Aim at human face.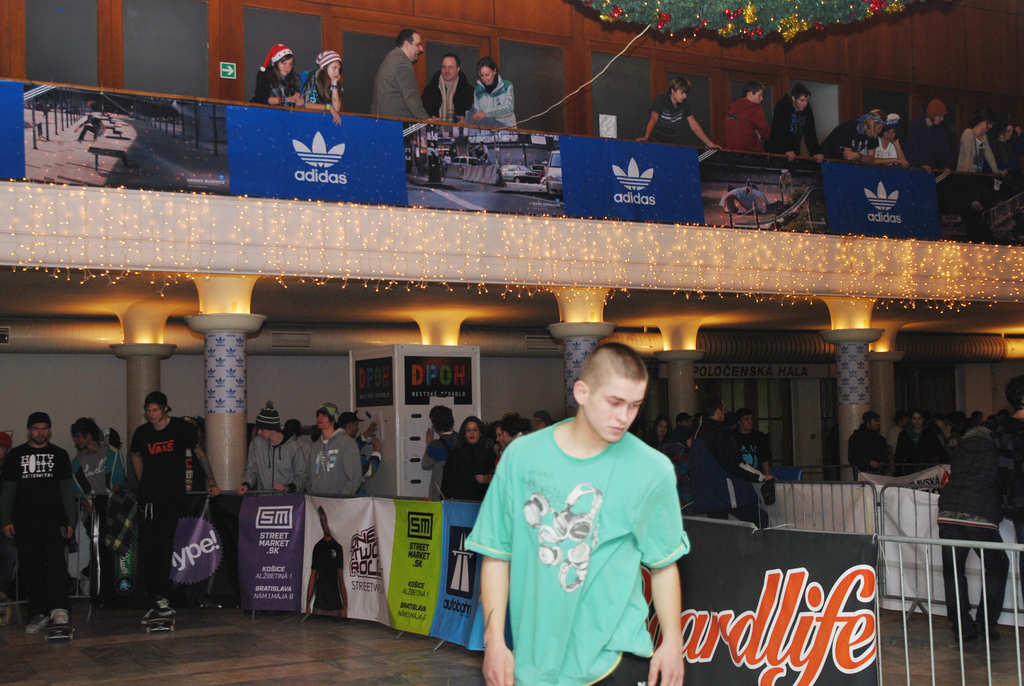
Aimed at 982:122:991:135.
